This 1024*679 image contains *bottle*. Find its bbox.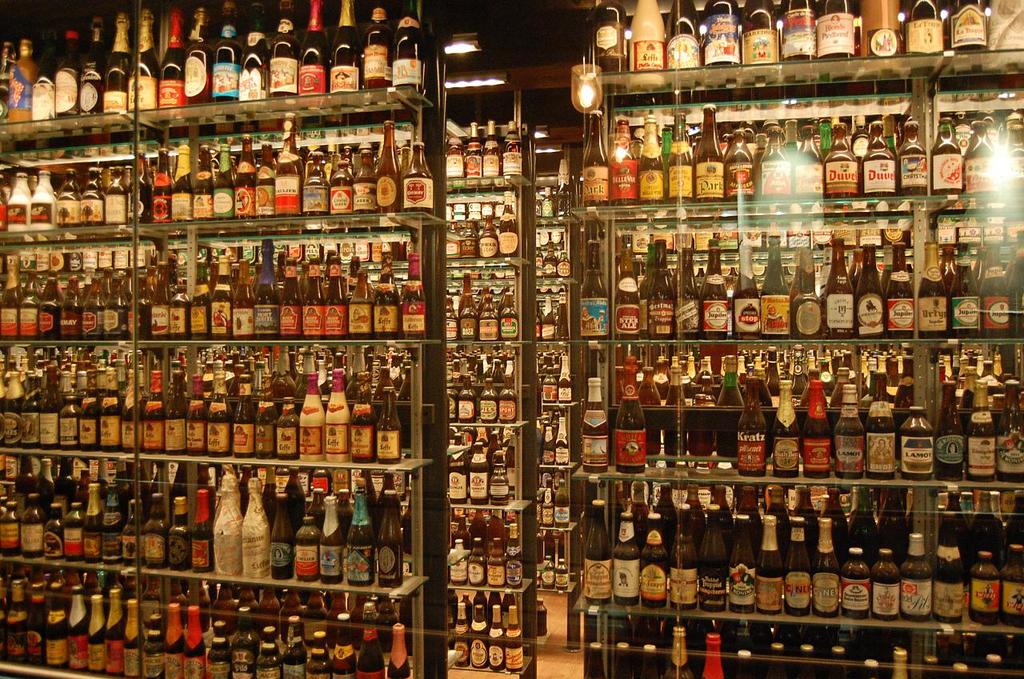
{"x1": 857, "y1": 0, "x2": 909, "y2": 58}.
